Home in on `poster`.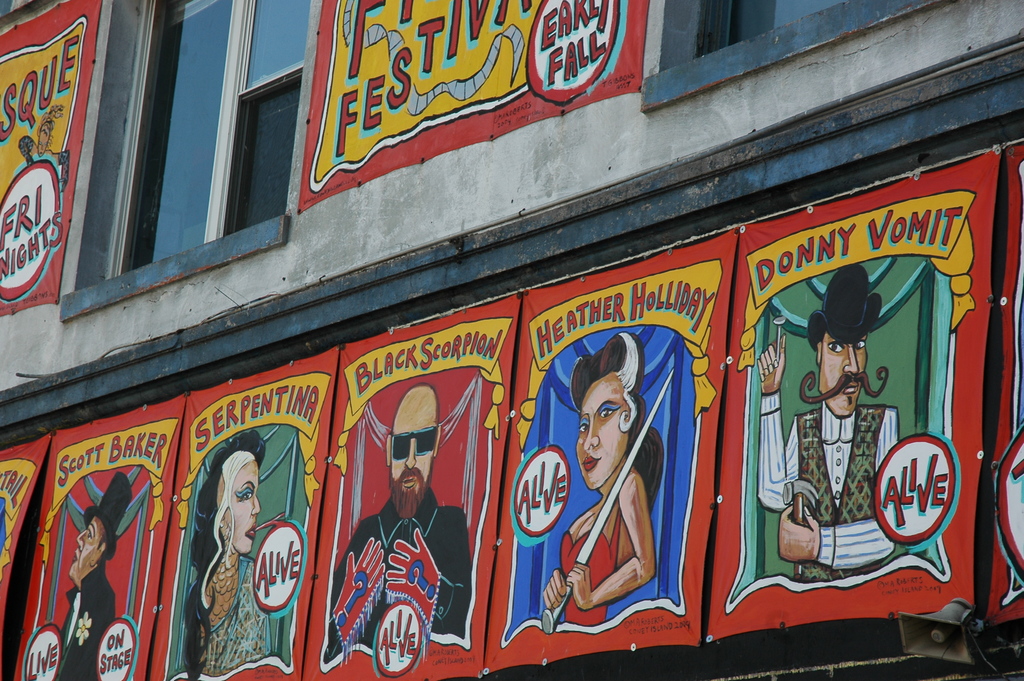
Homed in at rect(295, 0, 662, 221).
